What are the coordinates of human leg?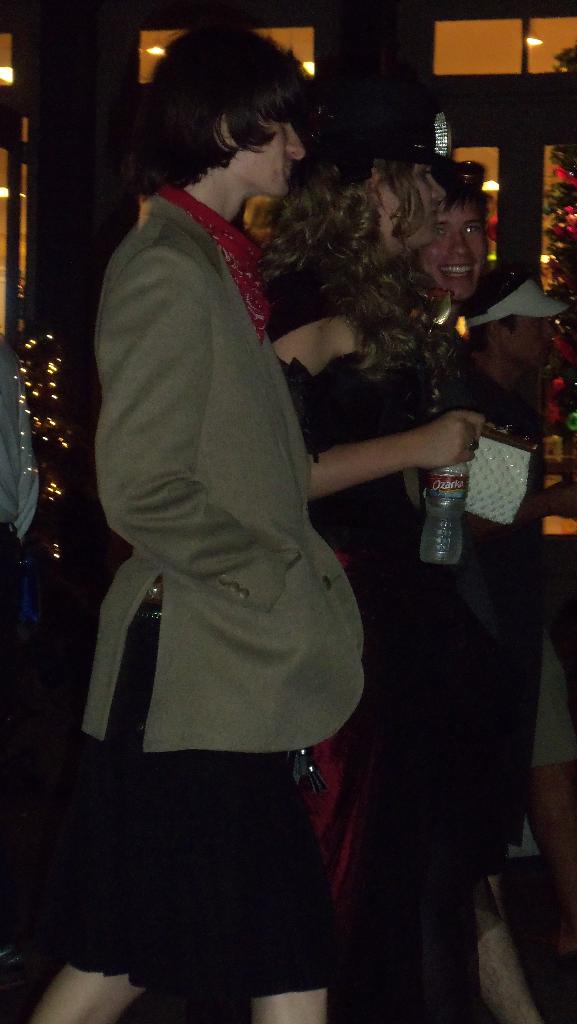
x1=19, y1=760, x2=336, y2=1023.
